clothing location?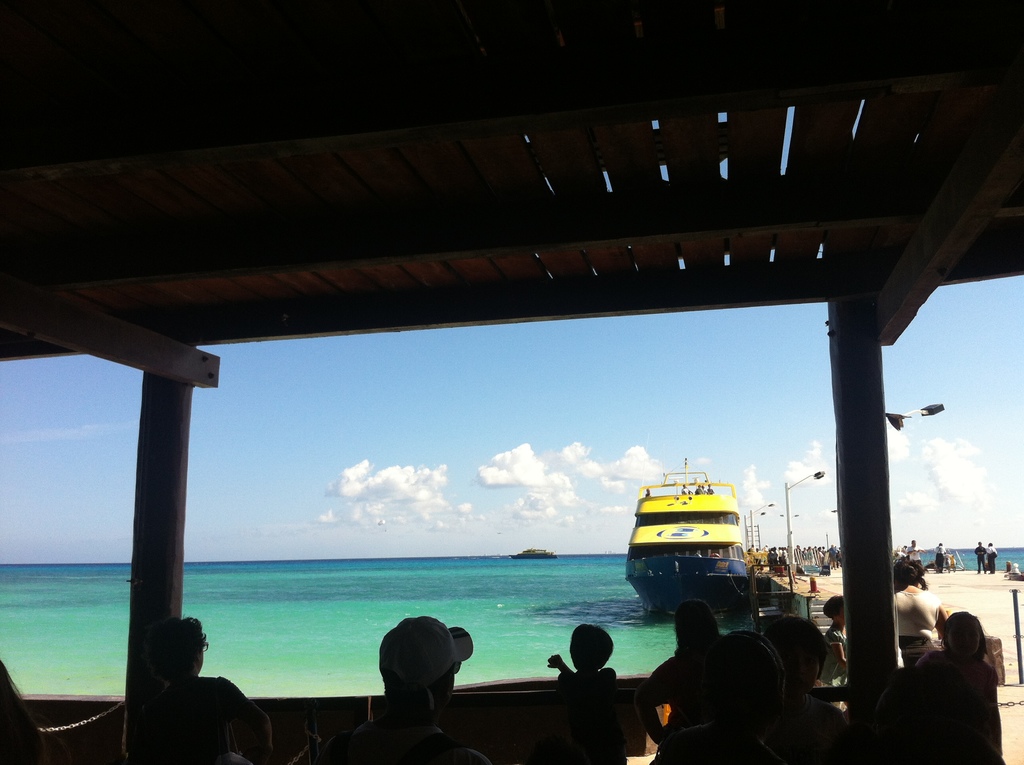
(left=157, top=676, right=269, bottom=764)
